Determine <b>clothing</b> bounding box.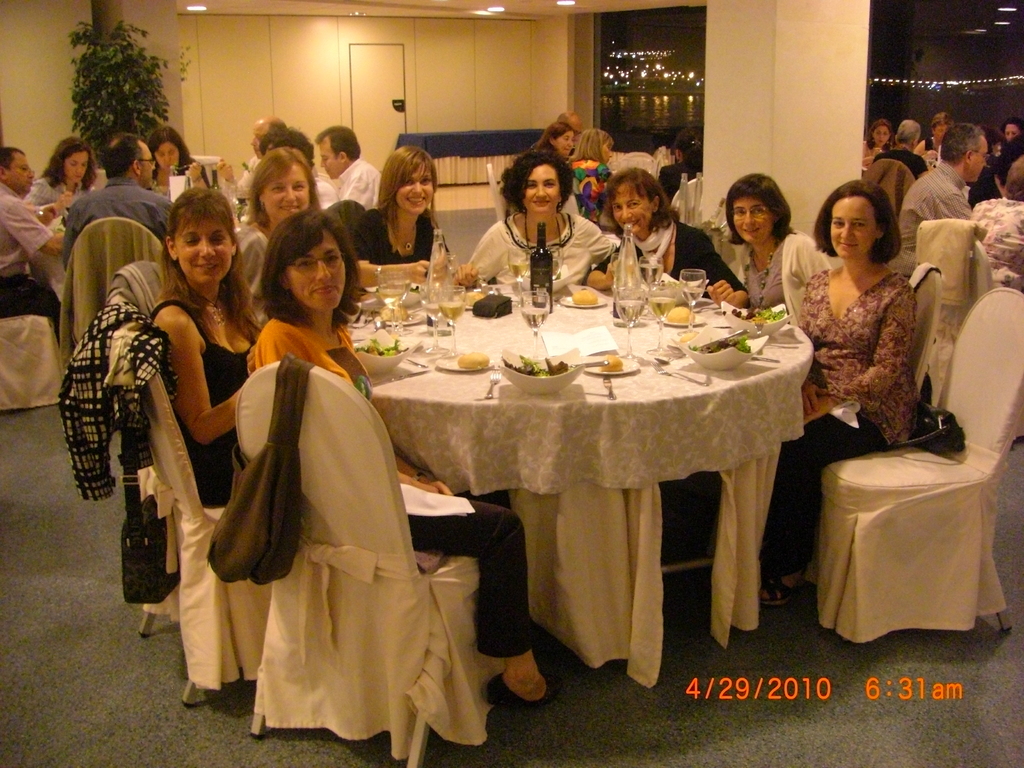
Determined: 897, 163, 1006, 289.
